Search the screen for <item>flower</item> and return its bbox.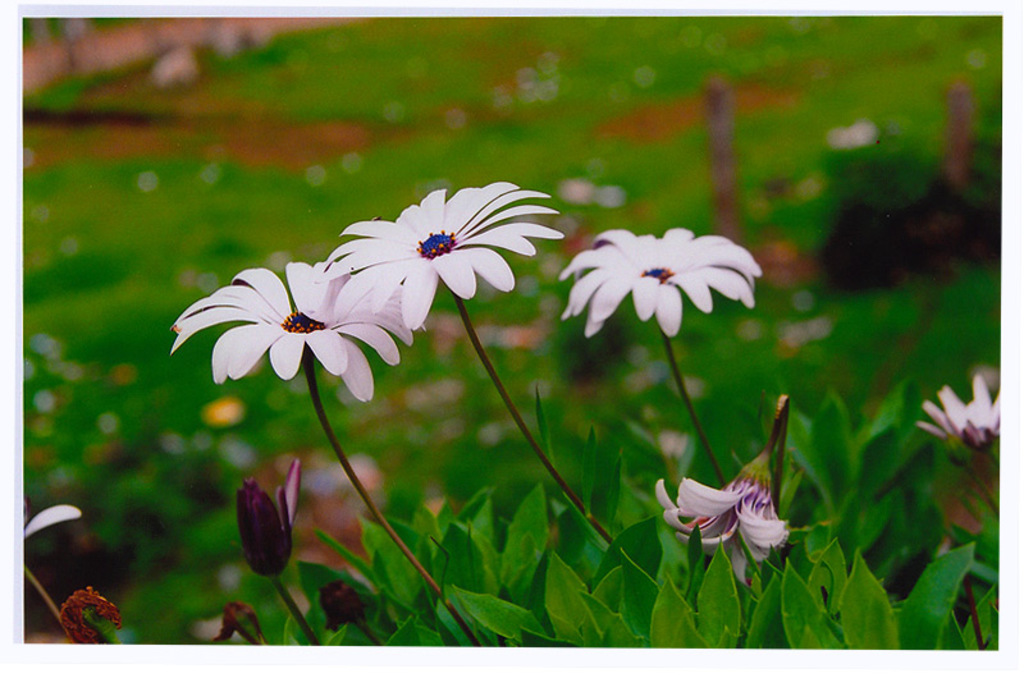
Found: l=165, t=252, r=426, b=399.
